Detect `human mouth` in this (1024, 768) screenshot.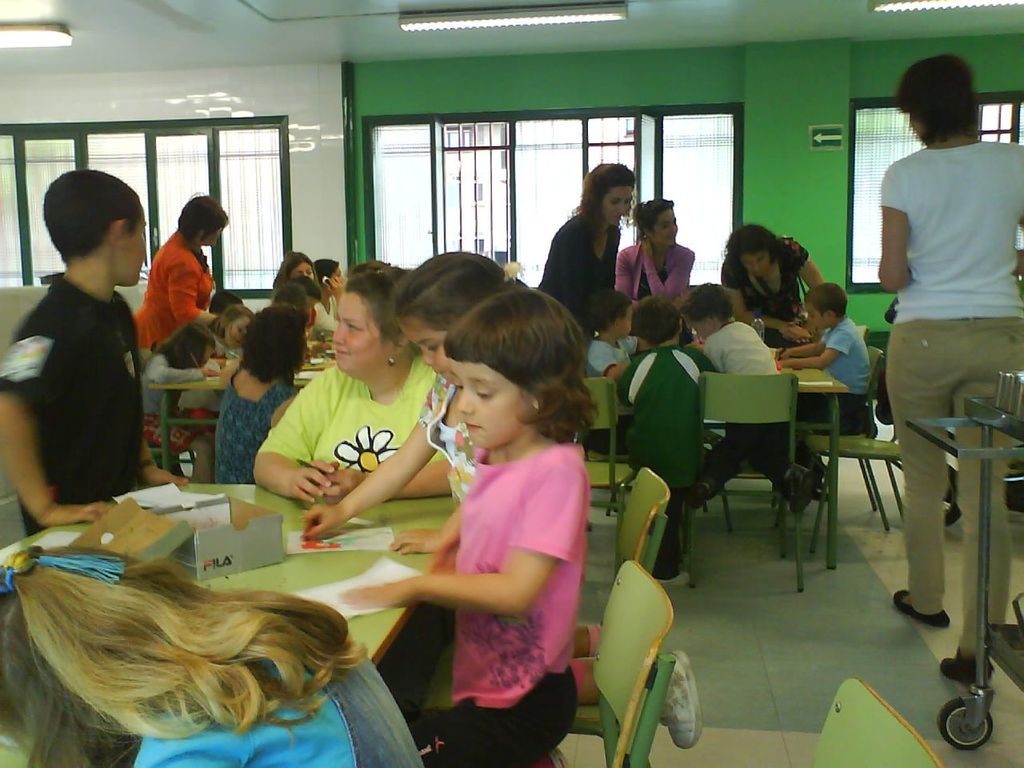
Detection: [x1=334, y1=348, x2=352, y2=357].
